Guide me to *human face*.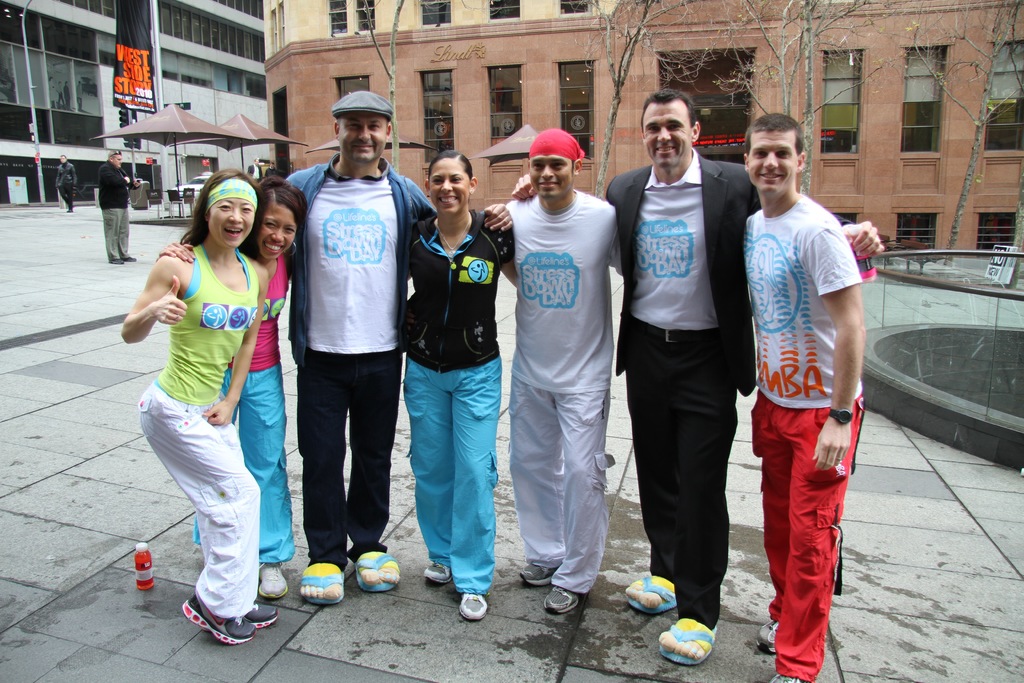
Guidance: bbox(429, 160, 470, 214).
